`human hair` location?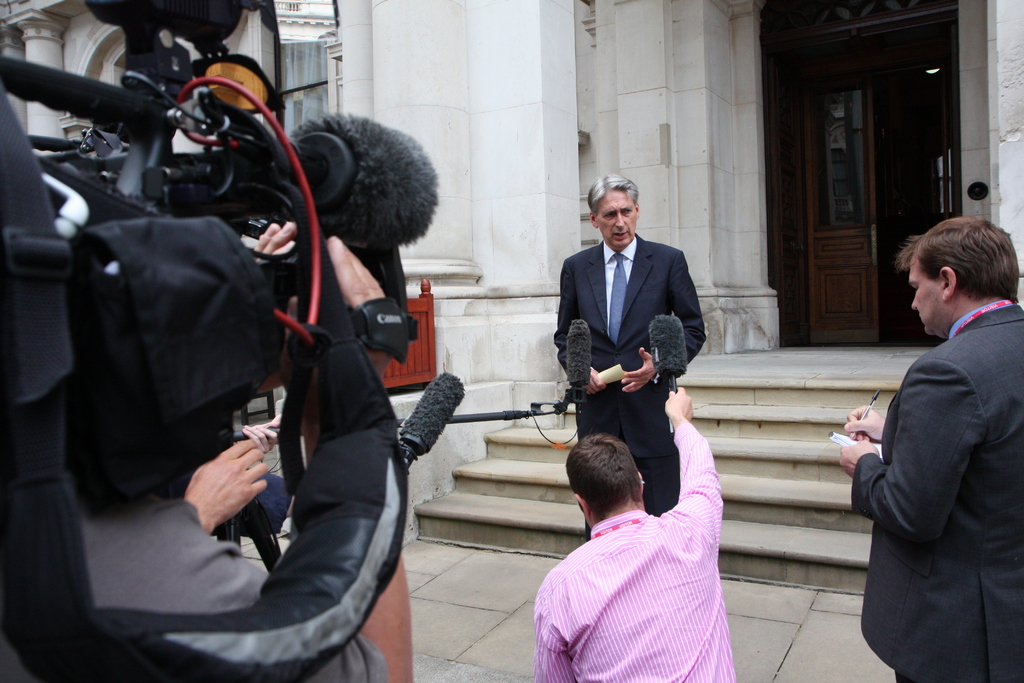
box=[588, 173, 643, 210]
